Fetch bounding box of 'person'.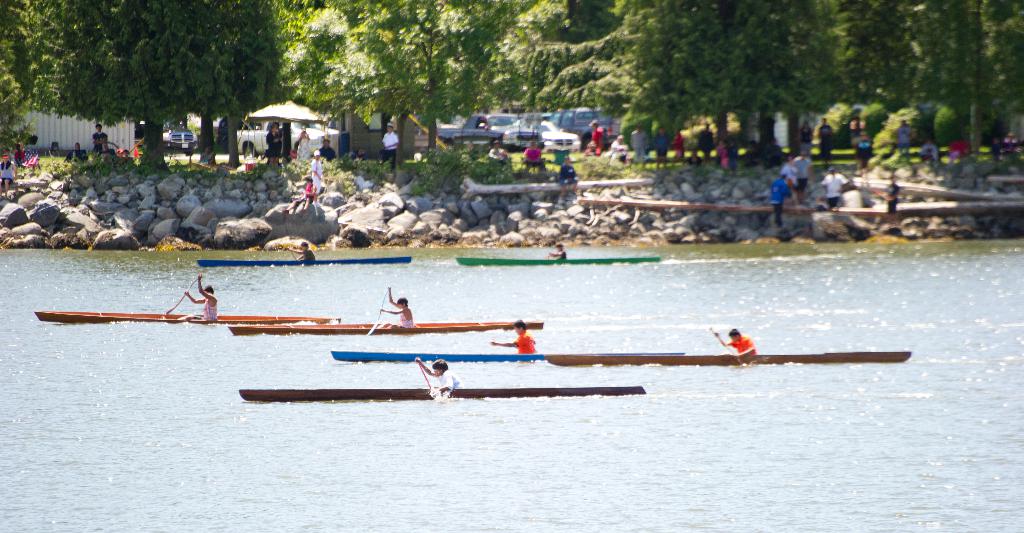
Bbox: bbox(379, 120, 400, 171).
